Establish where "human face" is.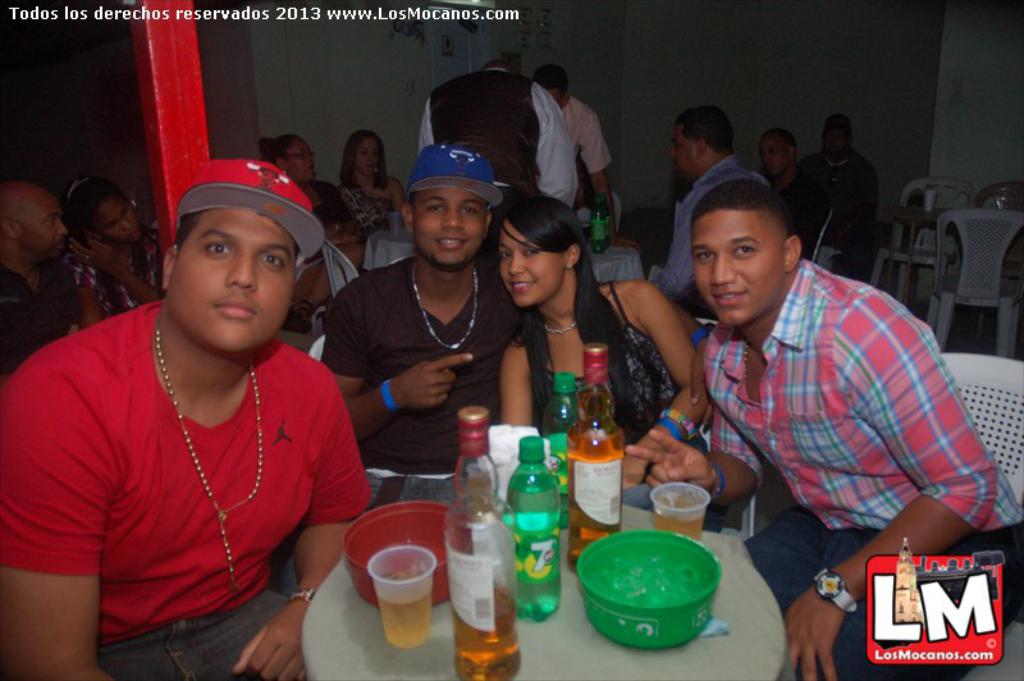
Established at x1=413 y1=182 x2=488 y2=271.
